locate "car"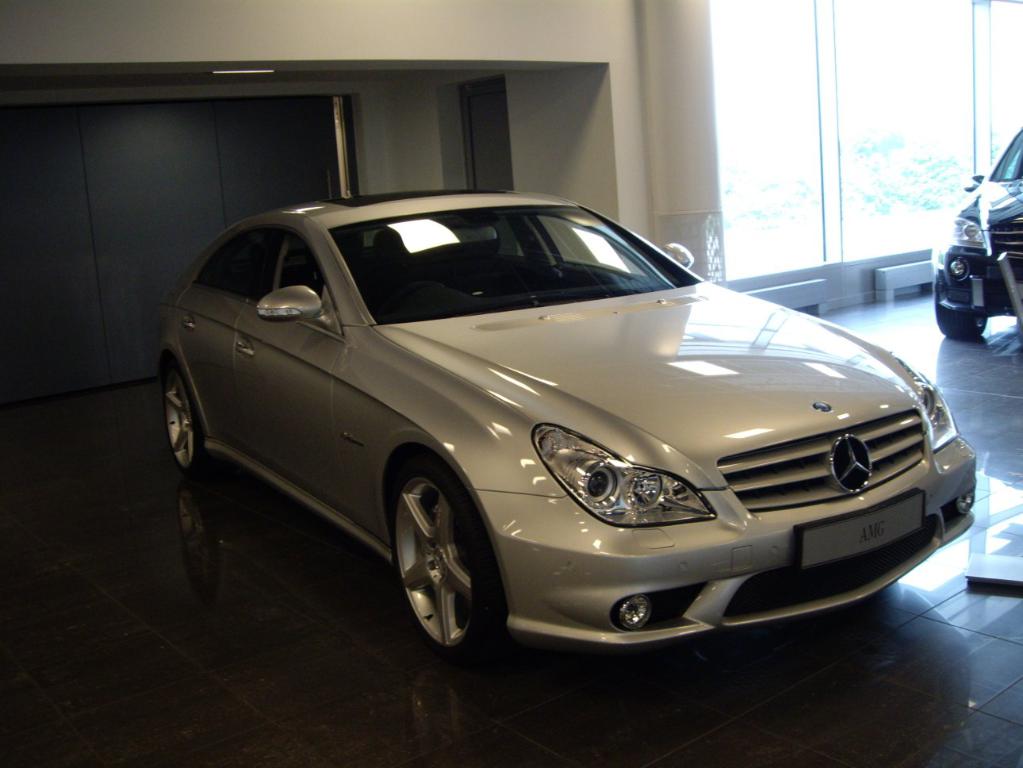
bbox(933, 129, 1022, 340)
